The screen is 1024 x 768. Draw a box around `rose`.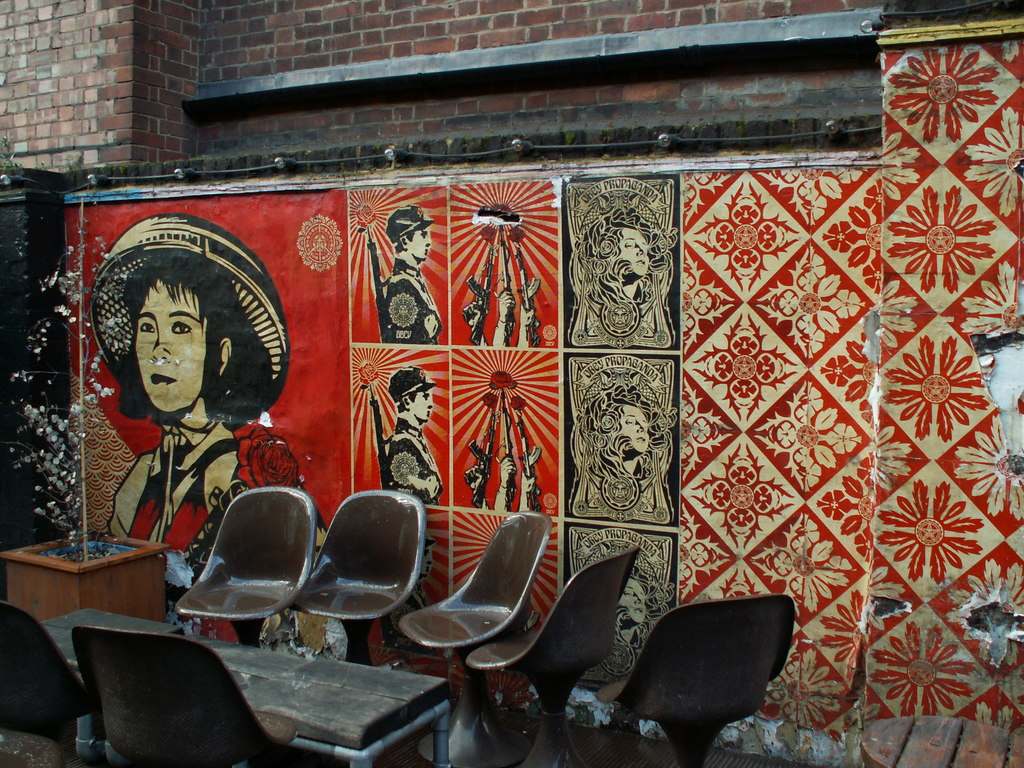
[490, 368, 516, 388].
